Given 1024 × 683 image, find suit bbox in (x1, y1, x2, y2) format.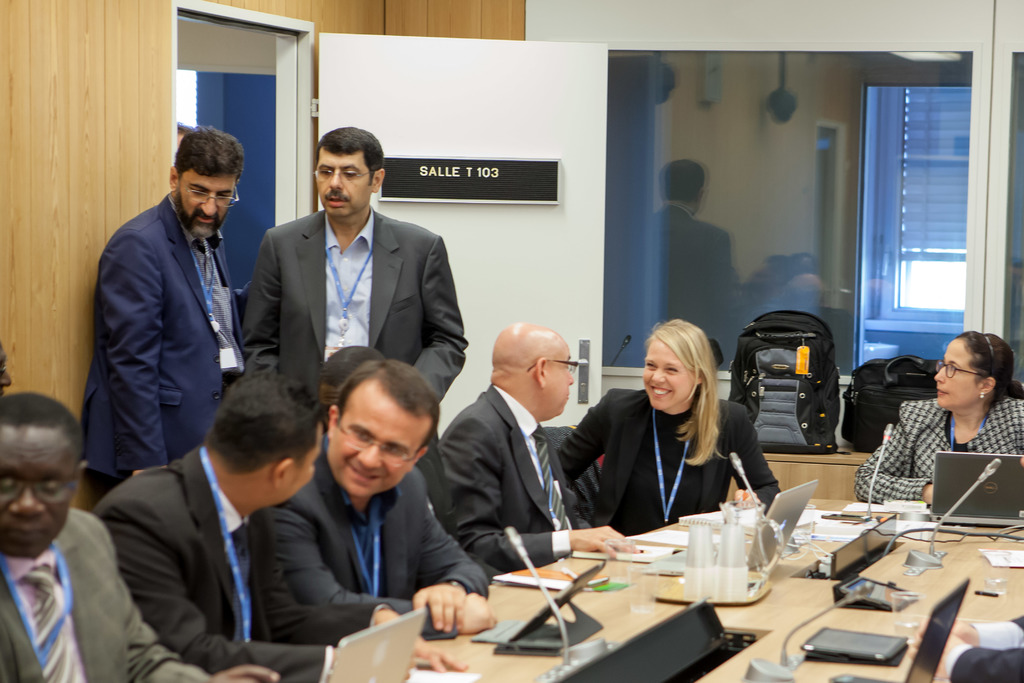
(264, 438, 488, 641).
